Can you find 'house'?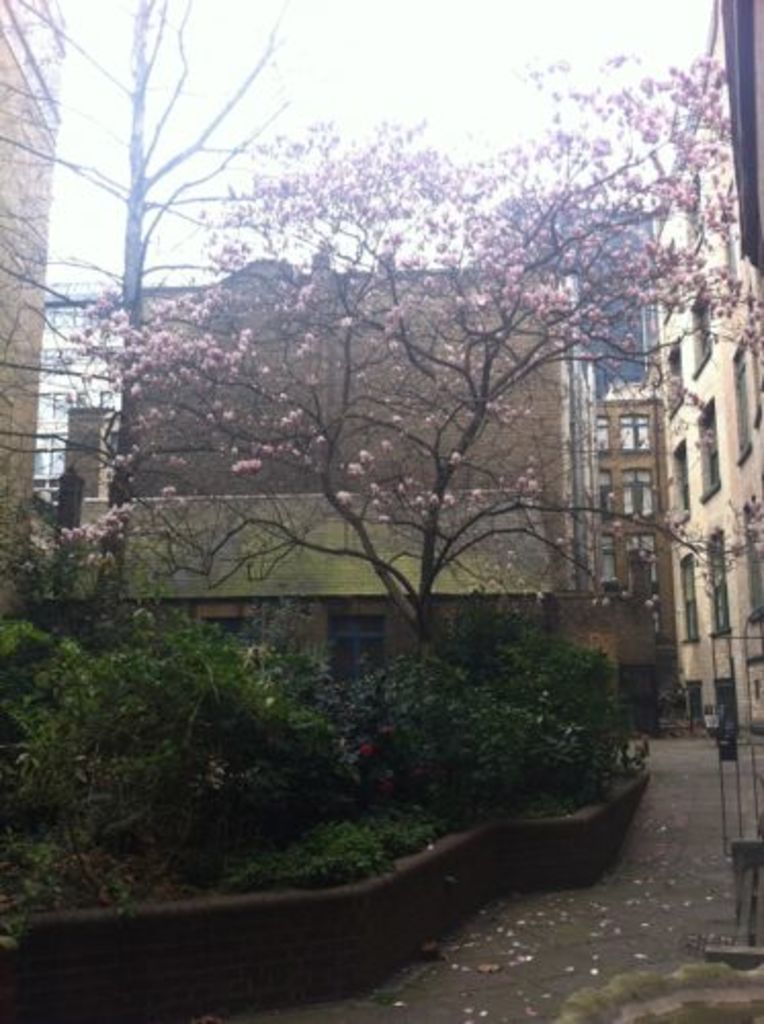
Yes, bounding box: pyautogui.locateOnScreen(637, 0, 762, 770).
